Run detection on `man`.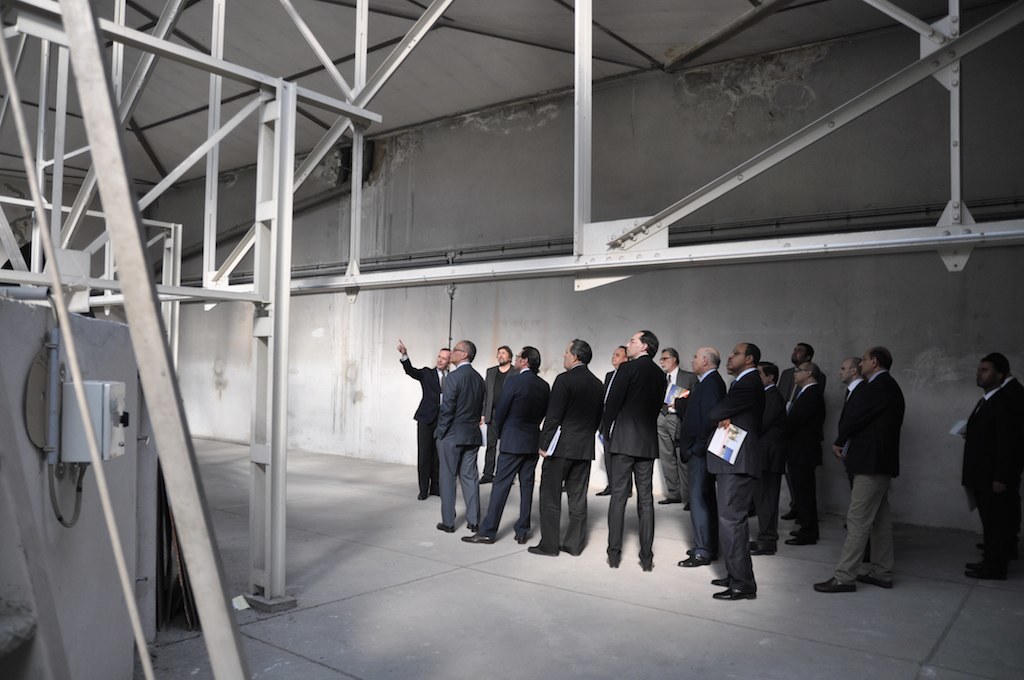
Result: [484,344,515,491].
